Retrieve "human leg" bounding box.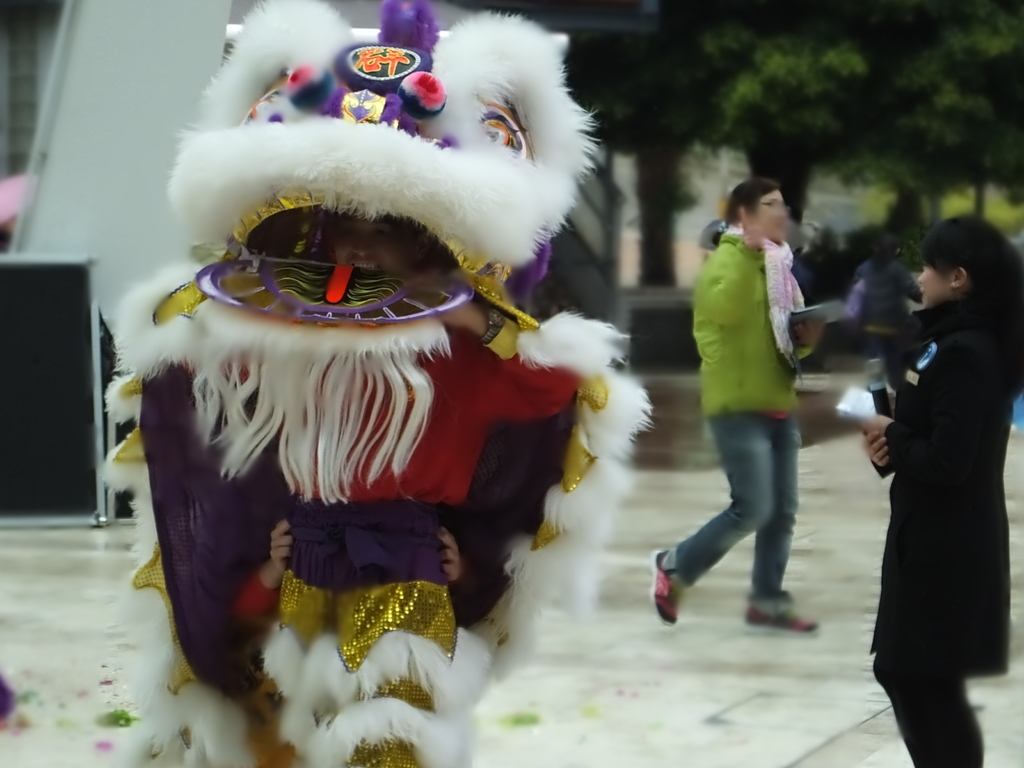
Bounding box: x1=649 y1=404 x2=774 y2=621.
